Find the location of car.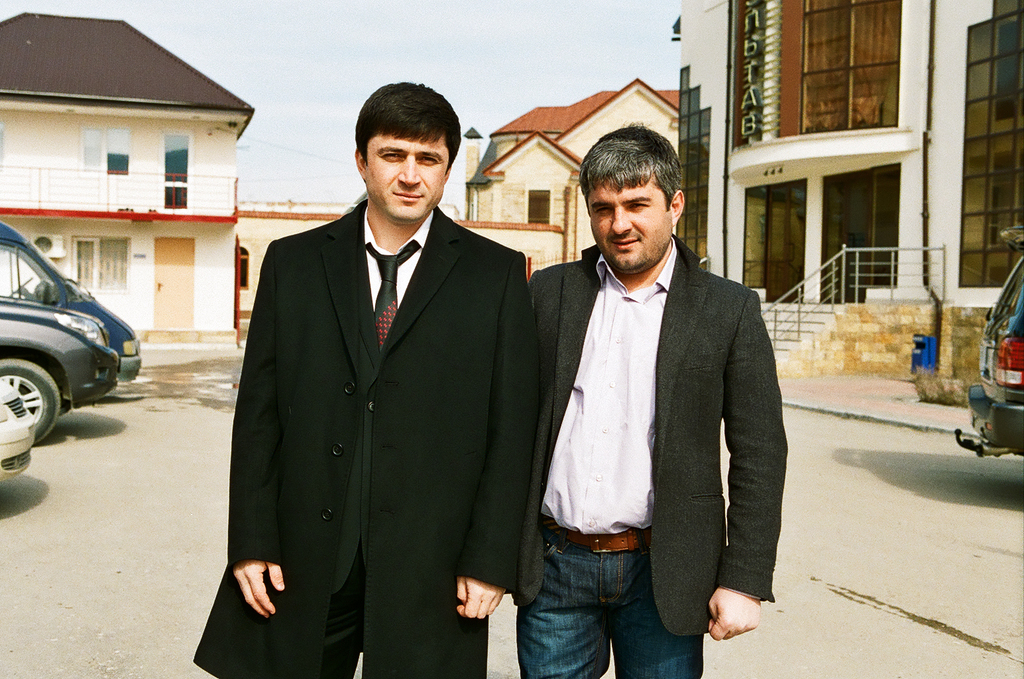
Location: BBox(0, 384, 37, 484).
